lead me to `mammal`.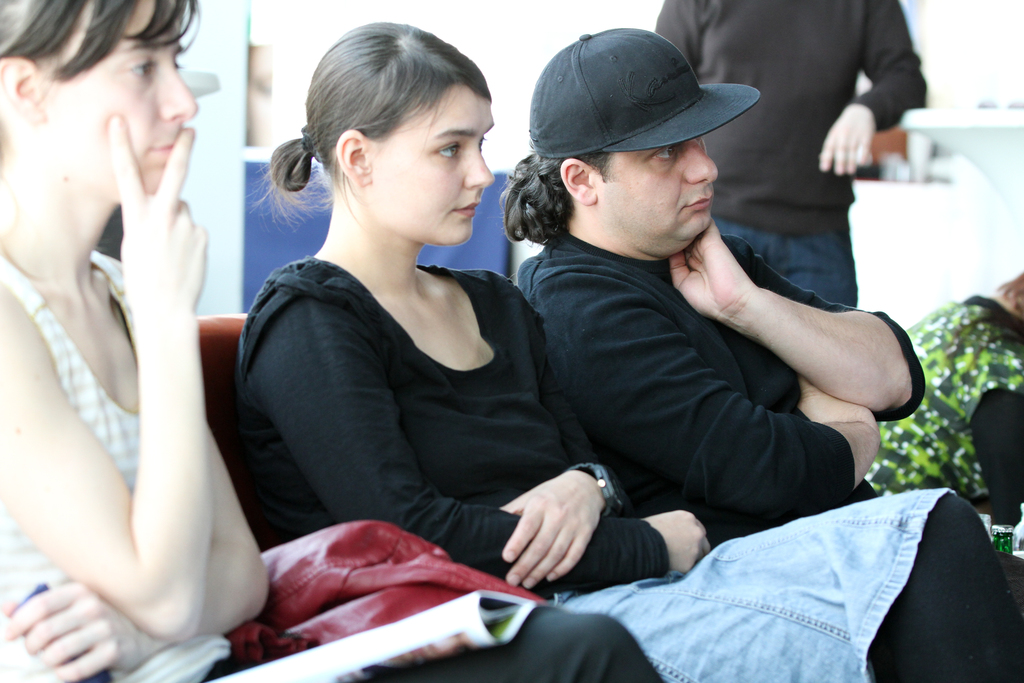
Lead to (862,276,1023,528).
